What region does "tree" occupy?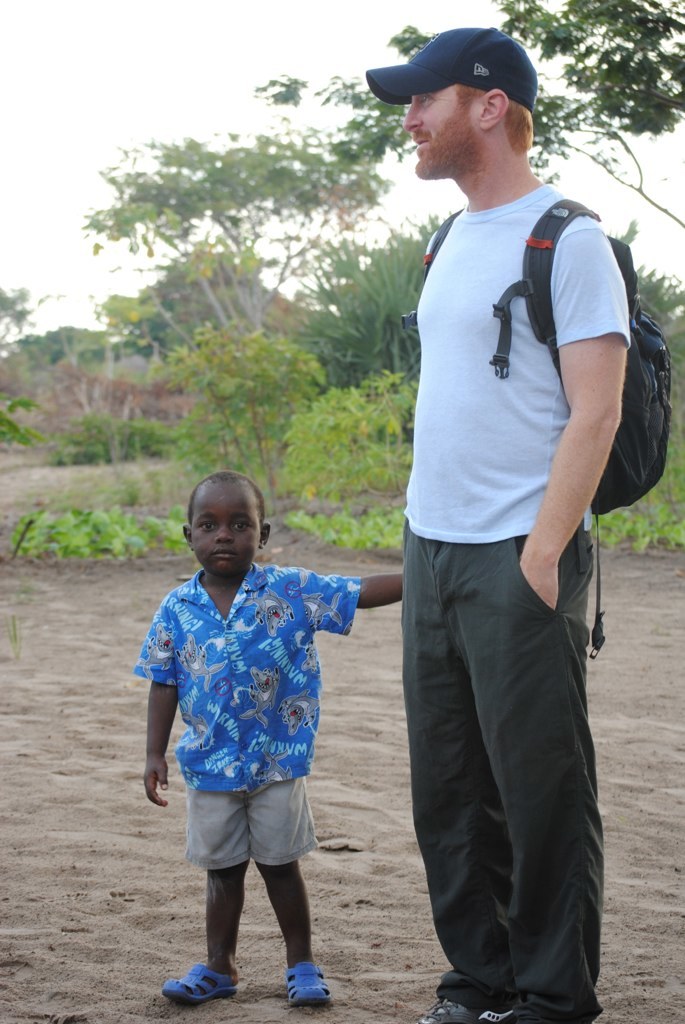
select_region(70, 98, 389, 409).
